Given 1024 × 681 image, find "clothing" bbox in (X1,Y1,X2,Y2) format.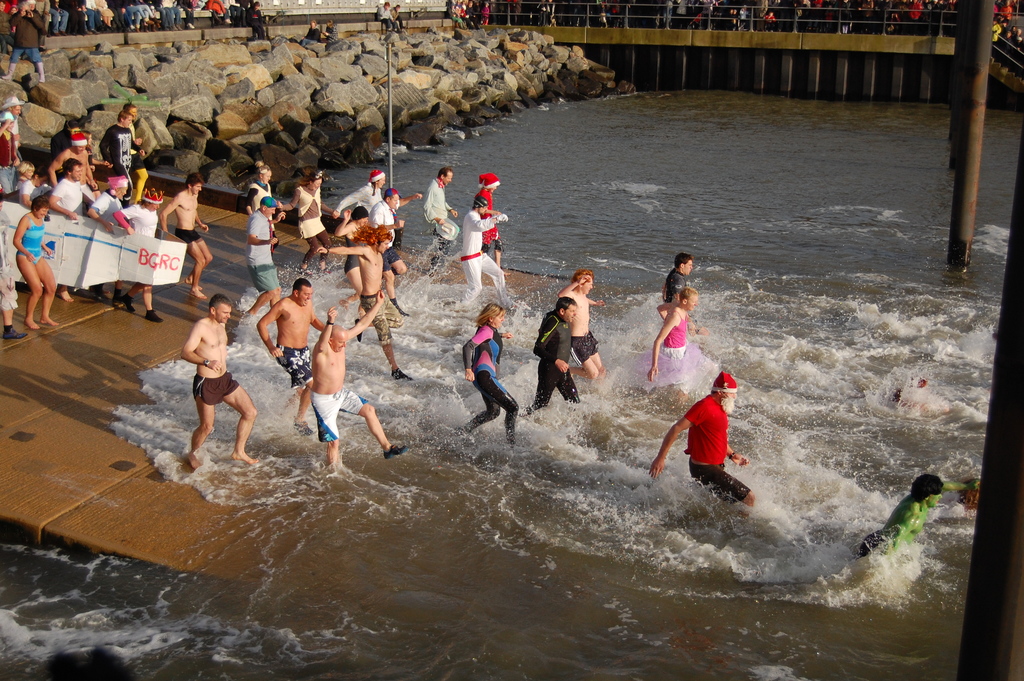
(0,236,20,310).
